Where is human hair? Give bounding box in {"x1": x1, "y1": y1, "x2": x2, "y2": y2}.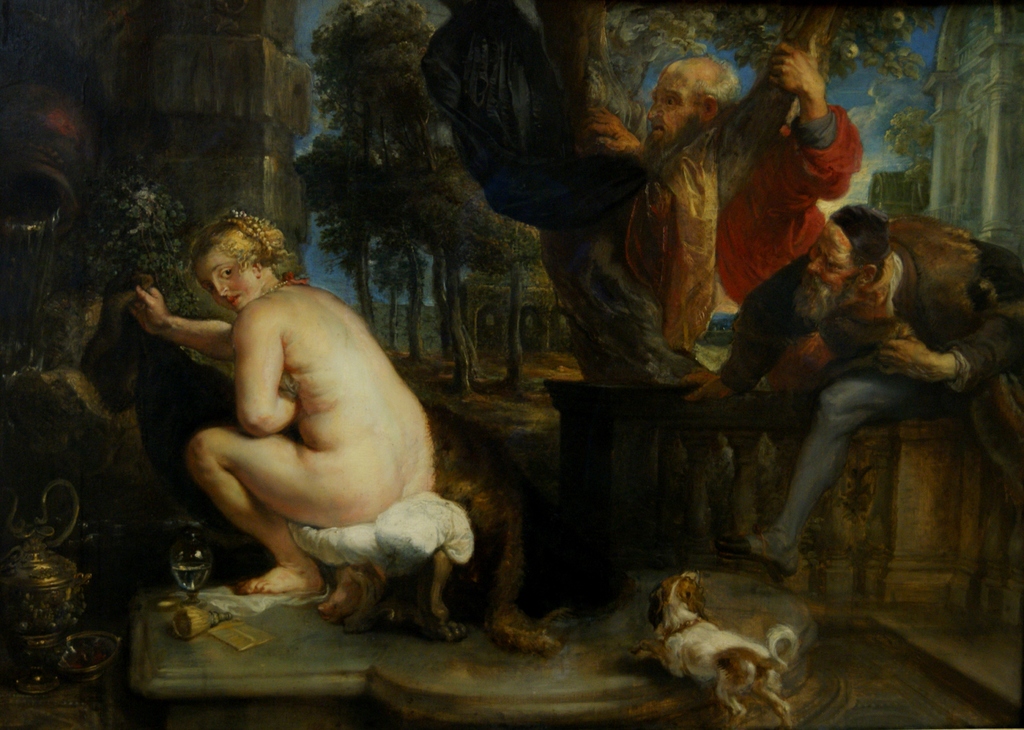
{"x1": 830, "y1": 202, "x2": 897, "y2": 284}.
